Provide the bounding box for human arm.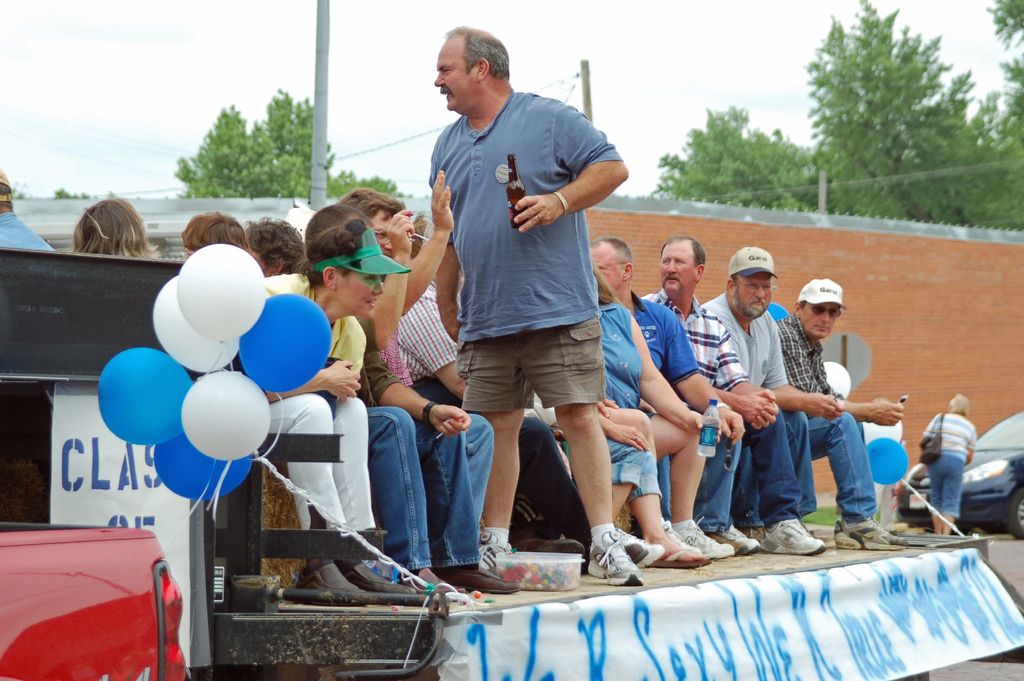
(left=965, top=431, right=977, bottom=463).
